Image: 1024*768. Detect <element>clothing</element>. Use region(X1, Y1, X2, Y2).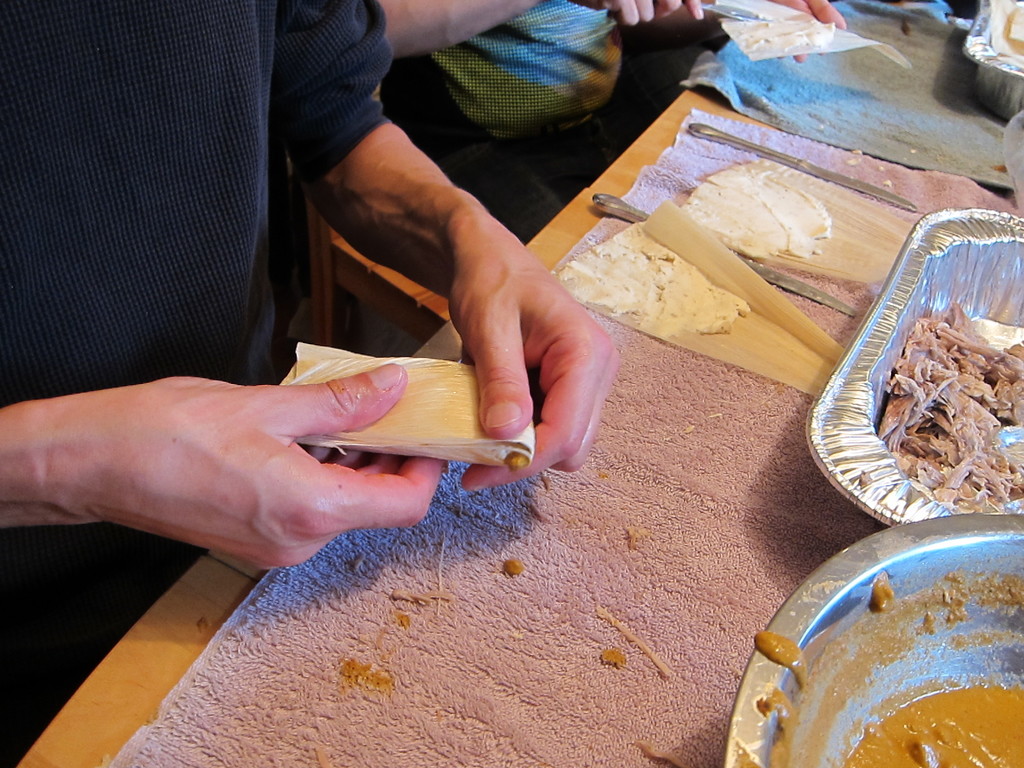
region(0, 0, 441, 767).
